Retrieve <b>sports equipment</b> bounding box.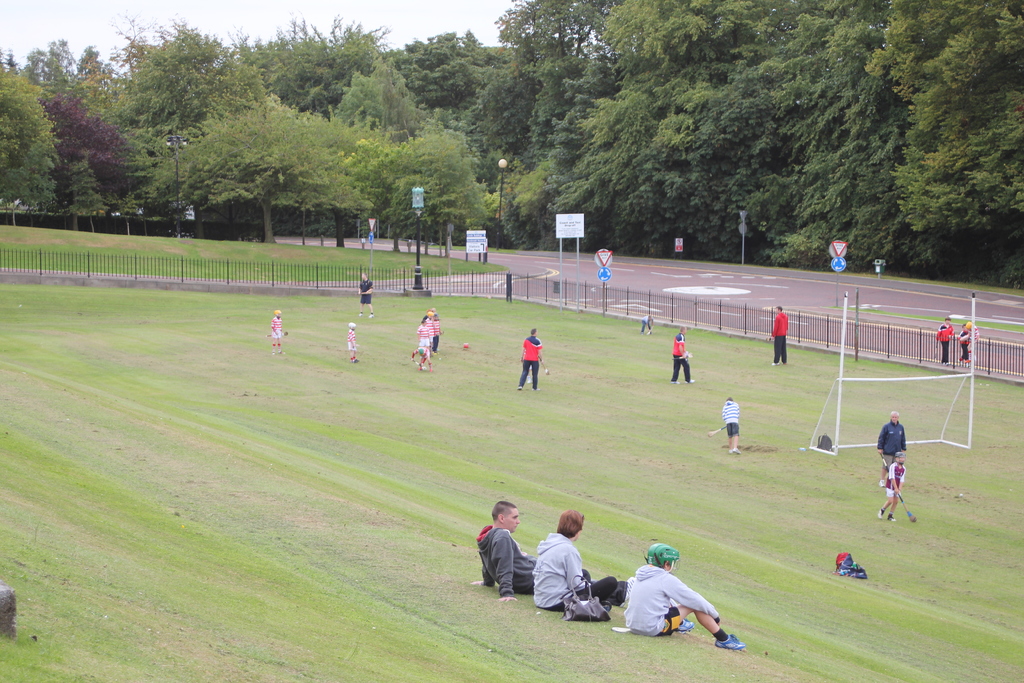
Bounding box: (346, 321, 357, 331).
